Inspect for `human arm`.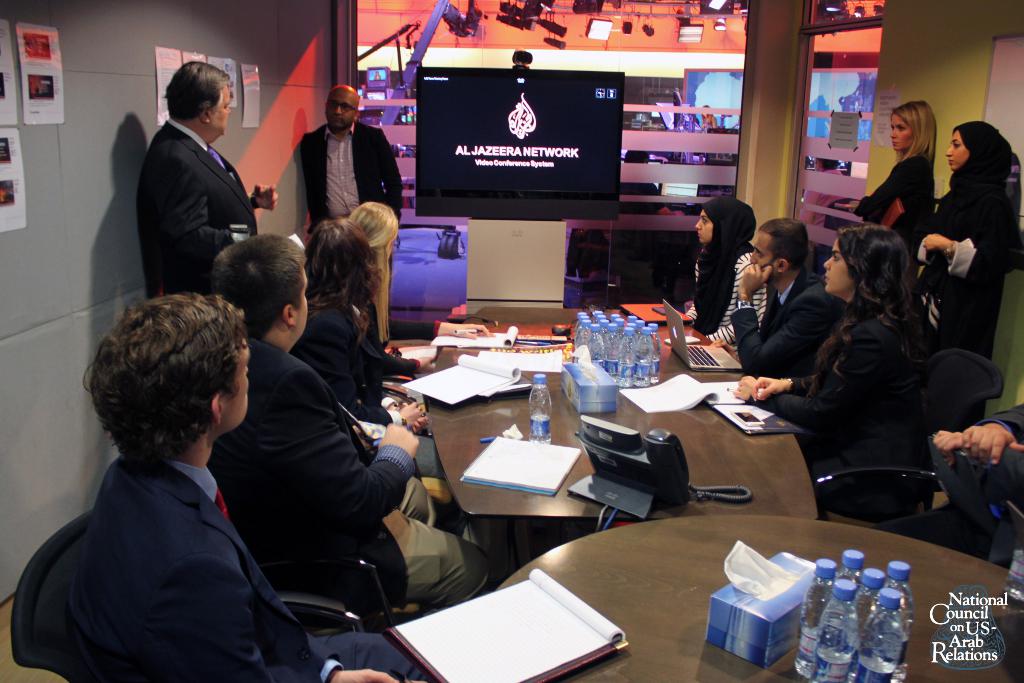
Inspection: locate(299, 393, 416, 536).
